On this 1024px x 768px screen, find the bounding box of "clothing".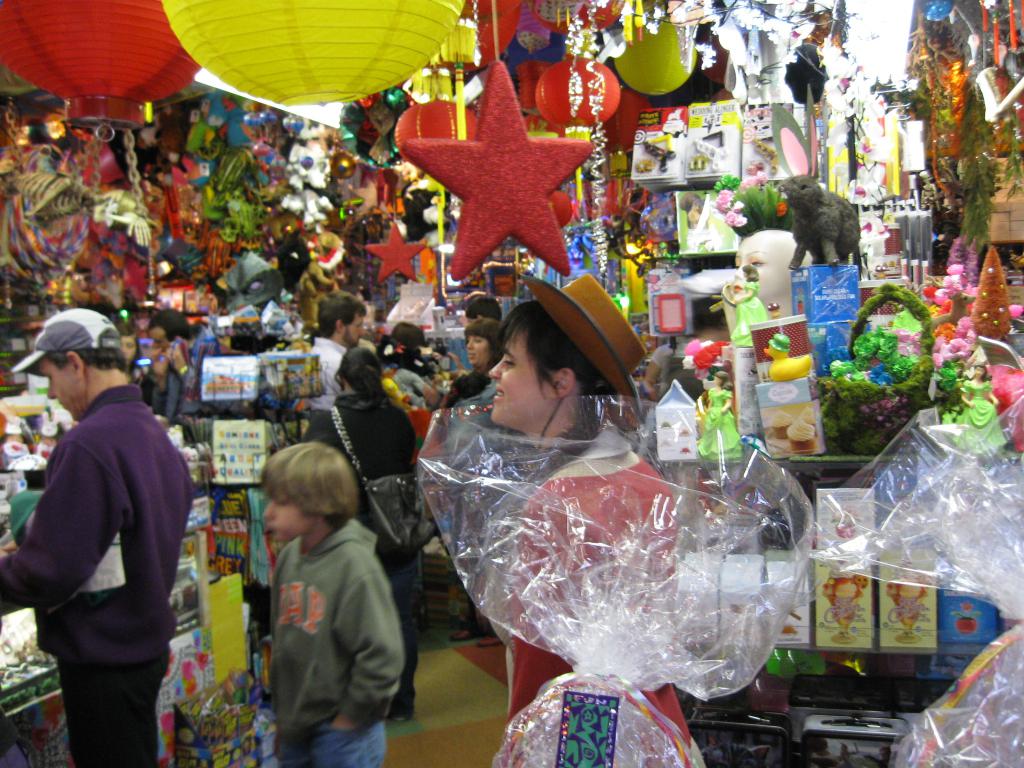
Bounding box: 0 383 196 766.
